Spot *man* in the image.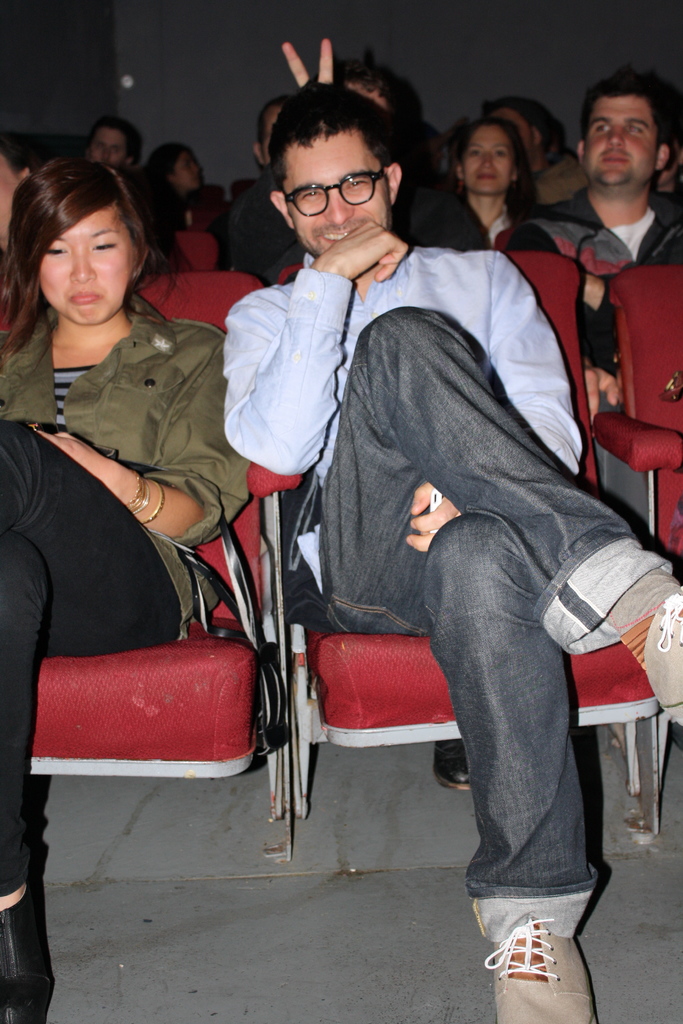
*man* found at [428, 68, 682, 788].
